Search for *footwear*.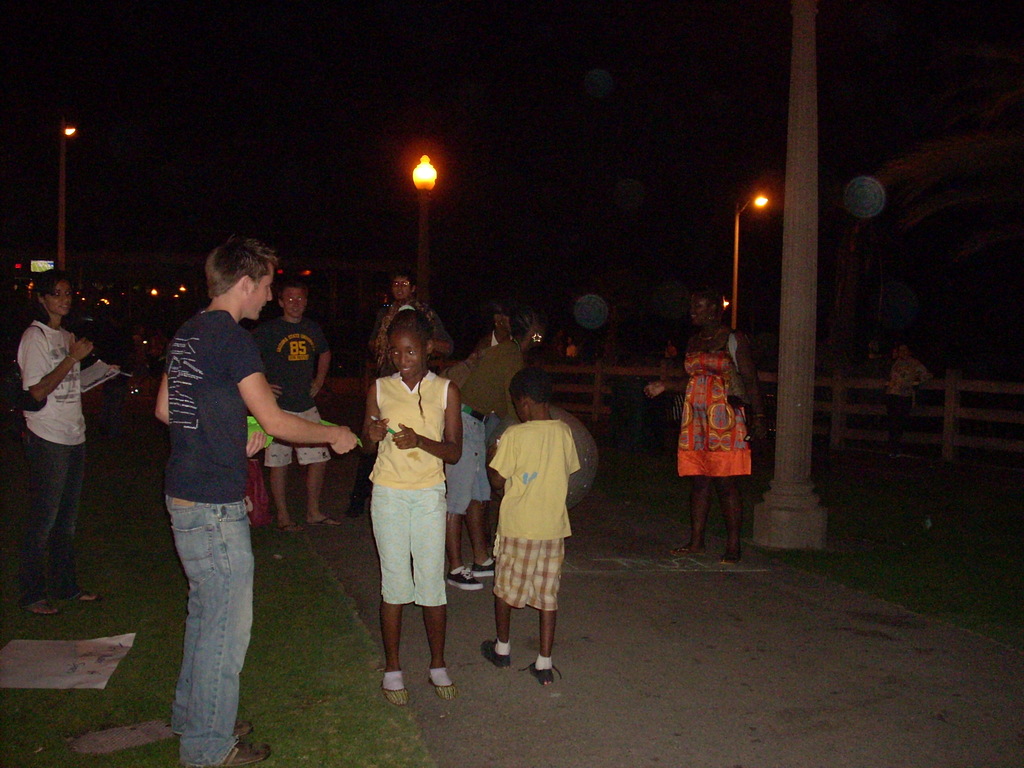
Found at bbox=[444, 561, 485, 591].
